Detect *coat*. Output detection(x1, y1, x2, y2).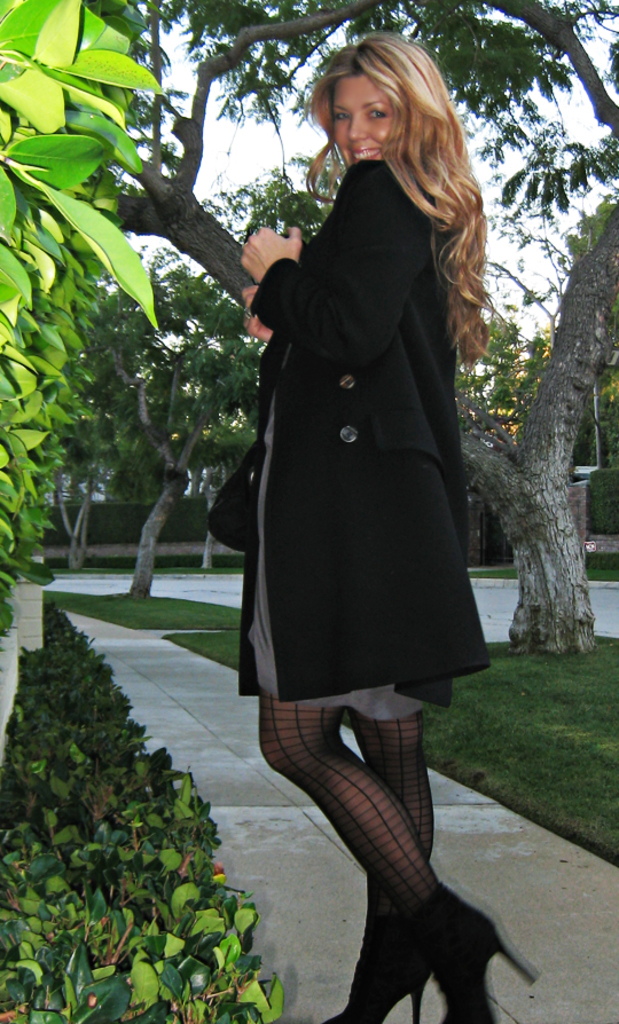
detection(203, 163, 487, 712).
